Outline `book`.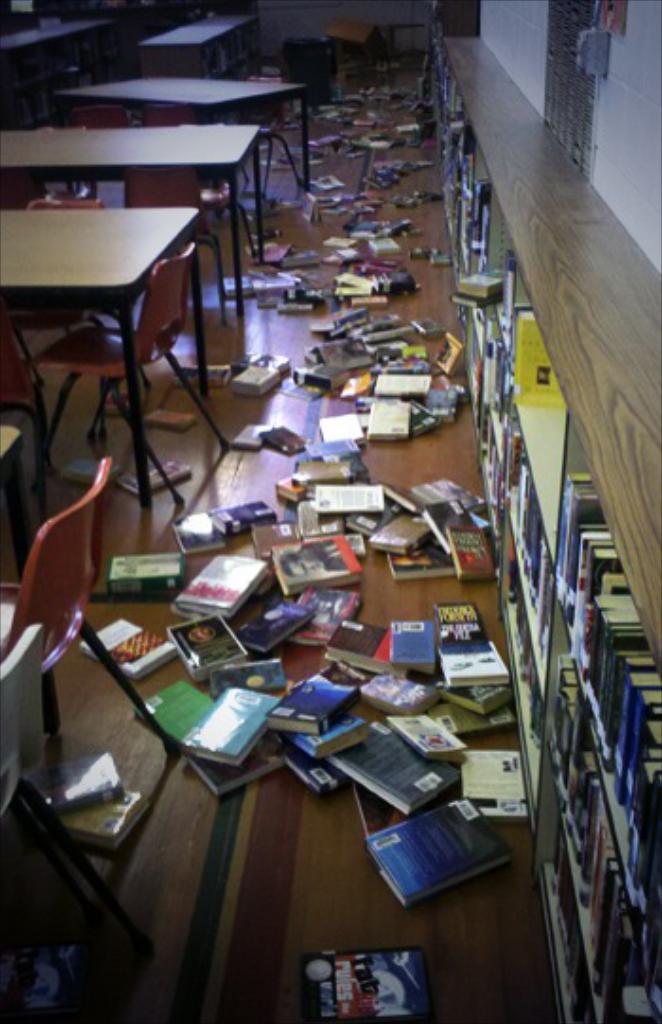
Outline: rect(301, 706, 376, 753).
